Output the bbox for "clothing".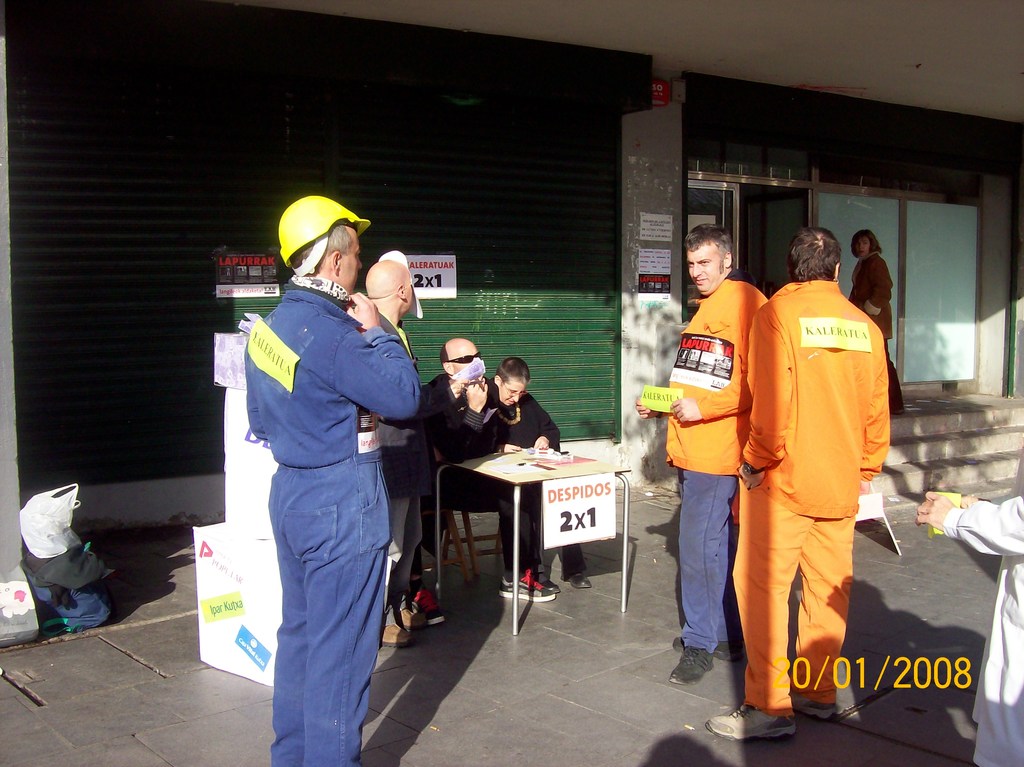
242 272 423 766.
